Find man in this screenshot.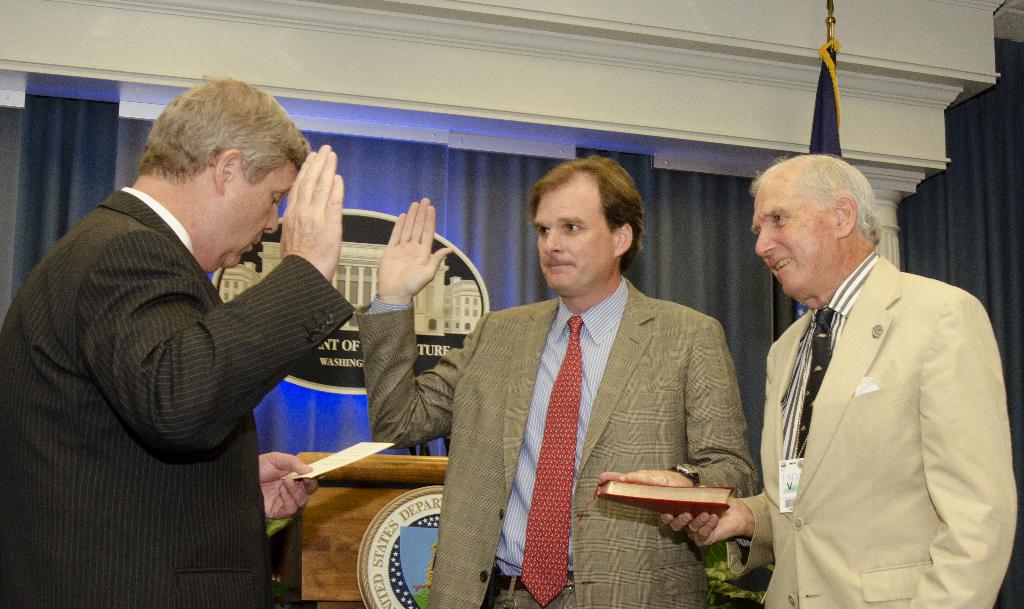
The bounding box for man is box(0, 75, 348, 608).
